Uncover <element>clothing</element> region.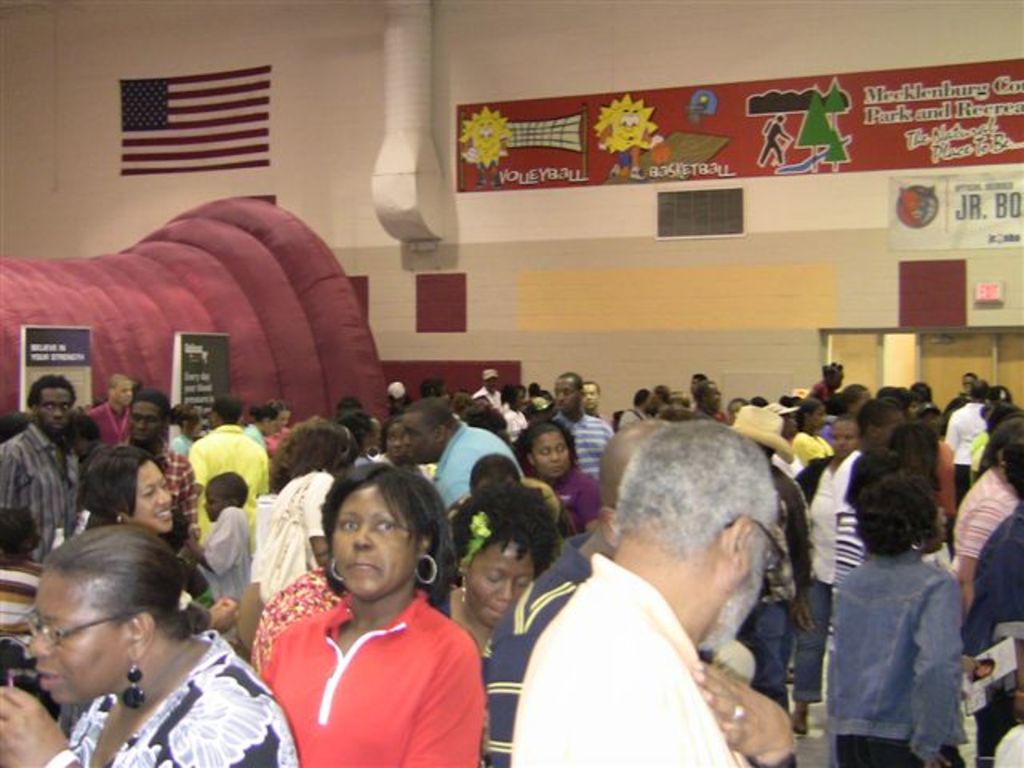
Uncovered: box=[542, 472, 598, 536].
